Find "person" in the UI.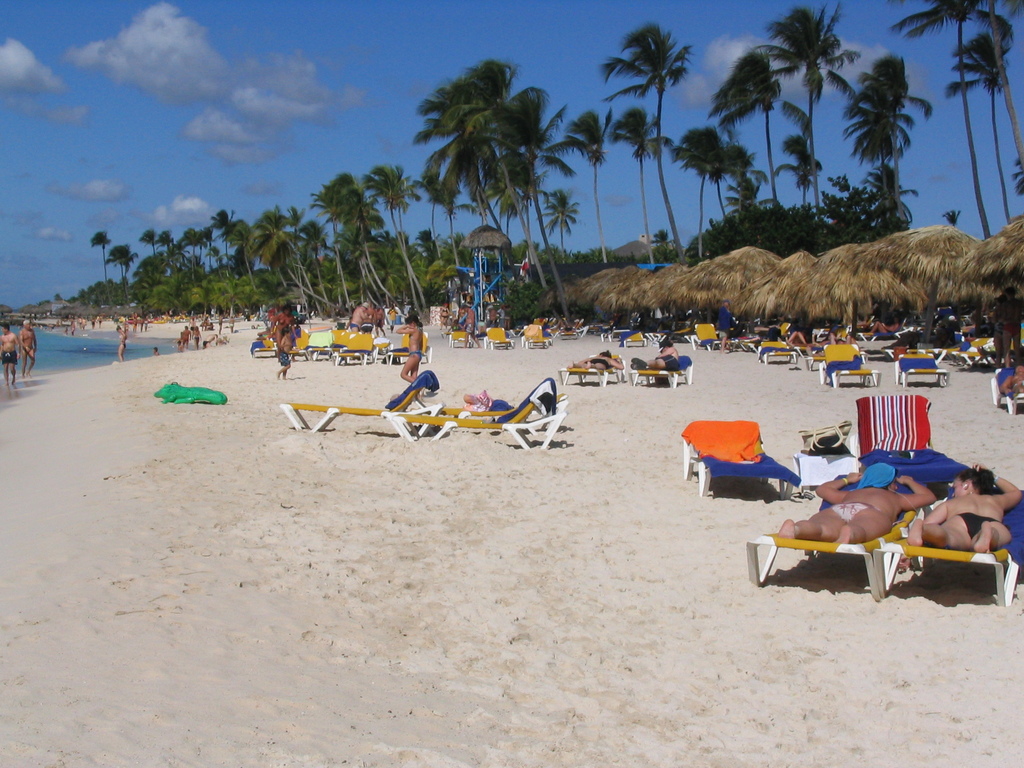
UI element at crop(378, 307, 388, 339).
